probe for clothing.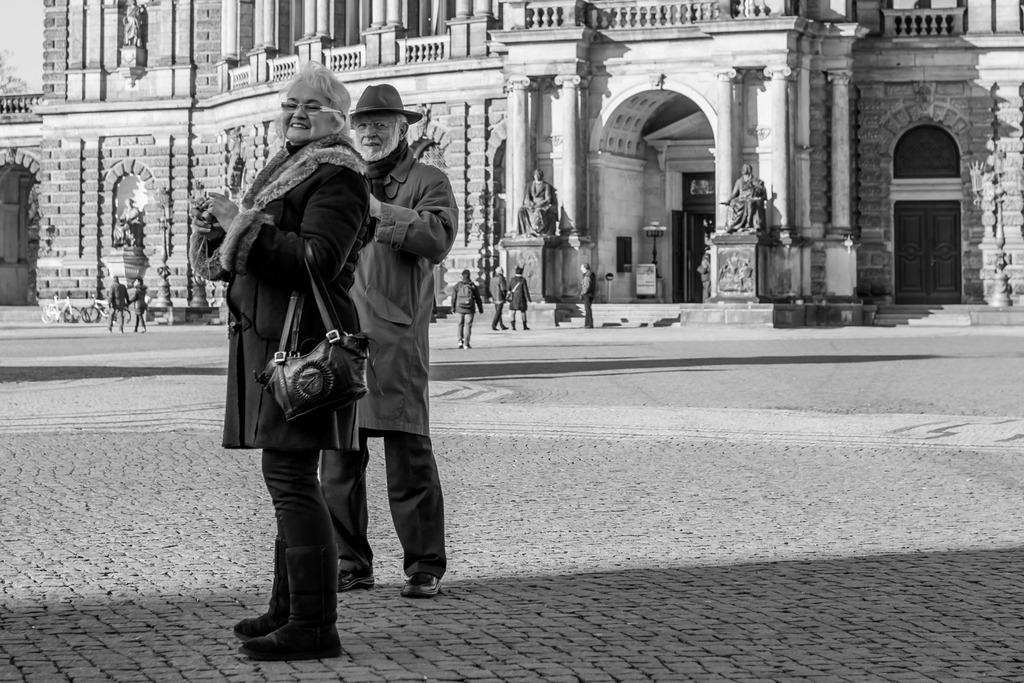
Probe result: <box>316,138,463,575</box>.
